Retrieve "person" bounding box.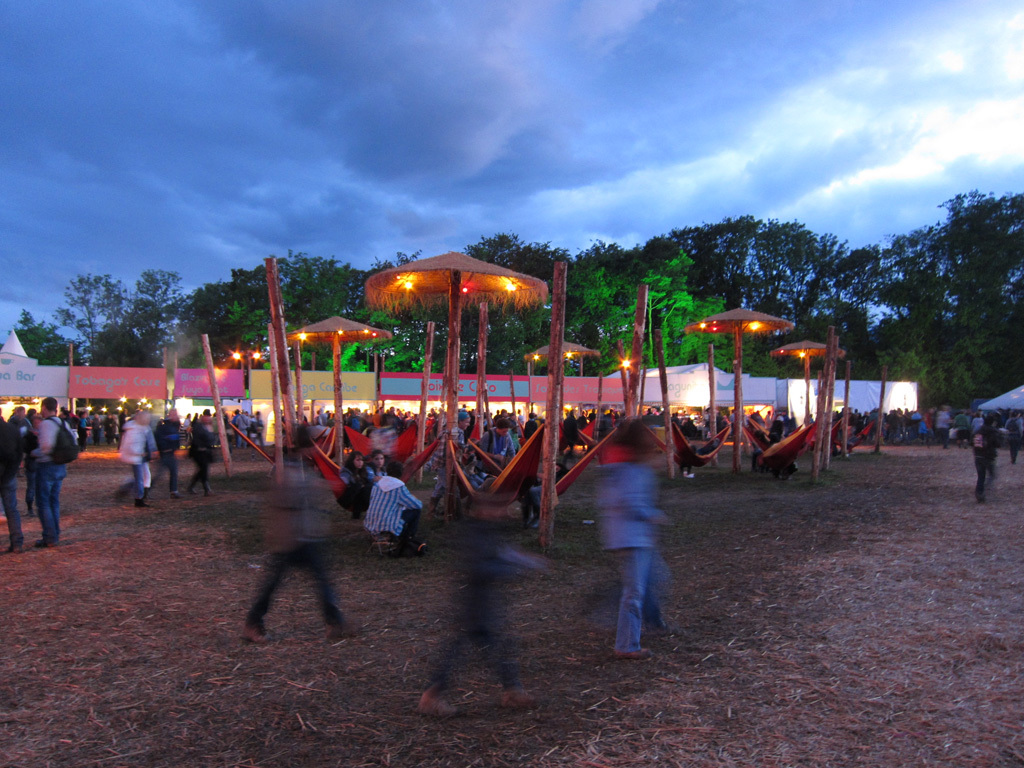
Bounding box: 366/460/432/557.
